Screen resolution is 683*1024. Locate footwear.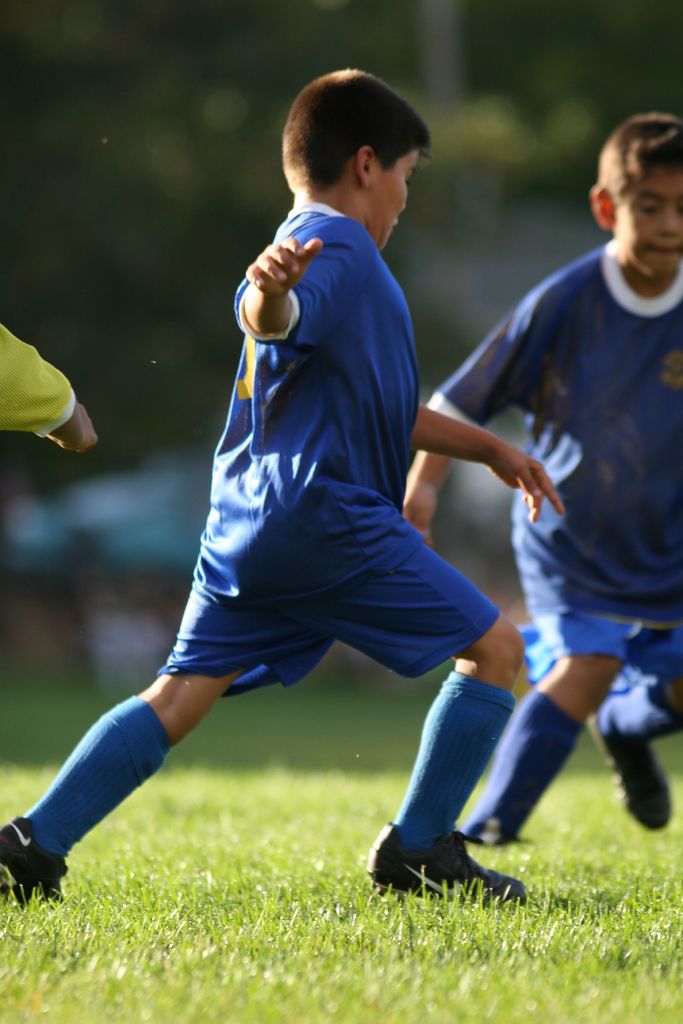
bbox=(365, 824, 530, 906).
